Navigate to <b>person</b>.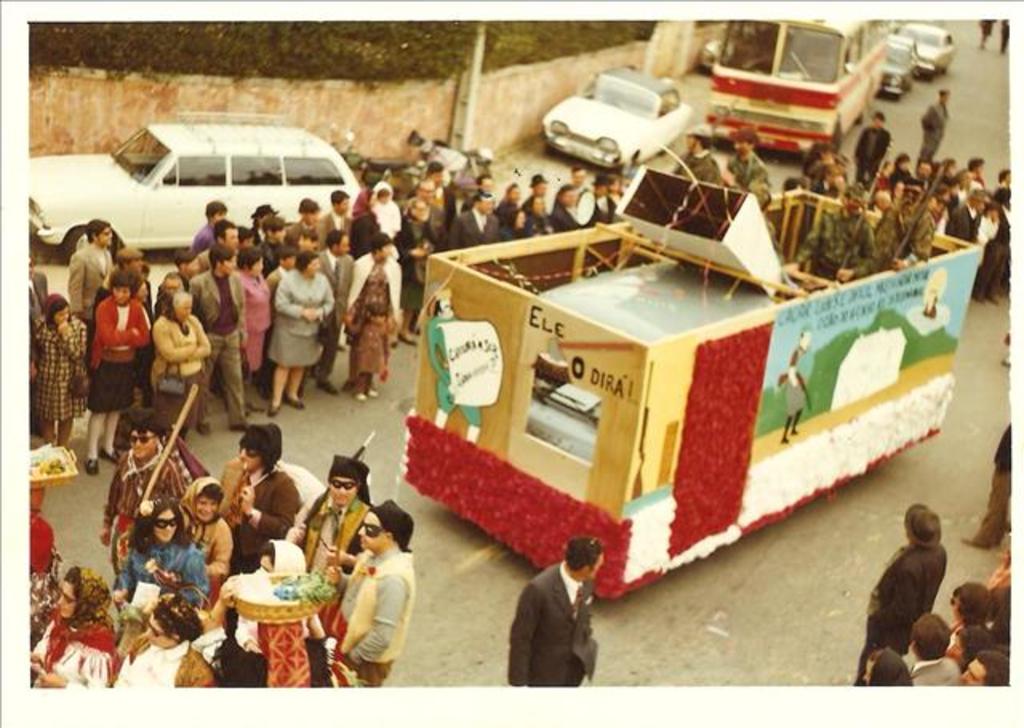
Navigation target: {"x1": 966, "y1": 430, "x2": 1016, "y2": 547}.
